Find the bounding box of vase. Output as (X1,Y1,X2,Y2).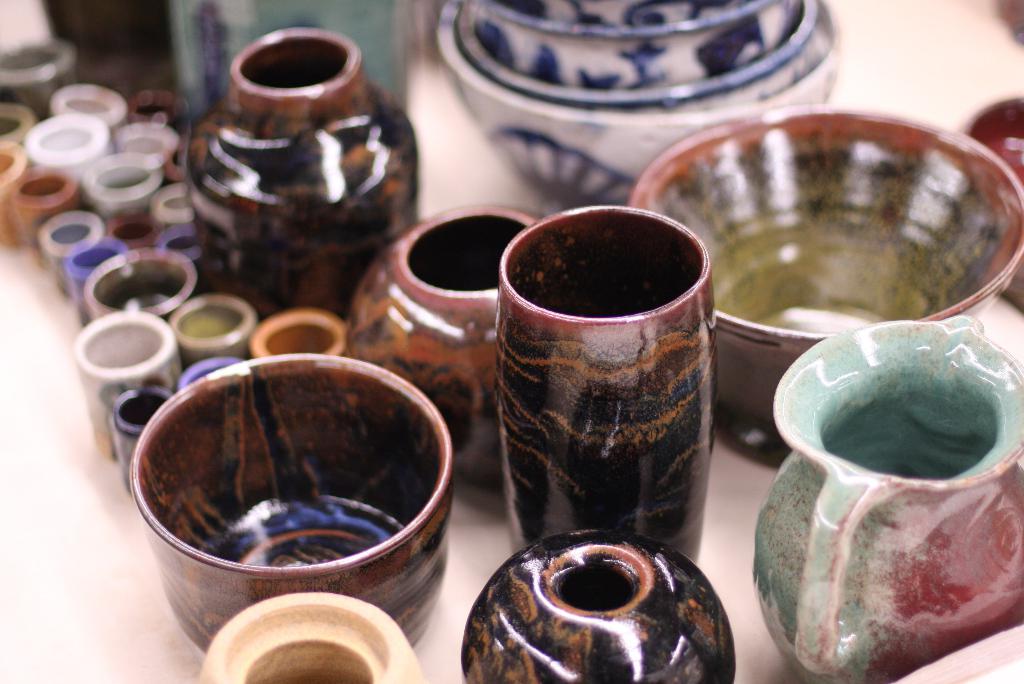
(456,525,737,683).
